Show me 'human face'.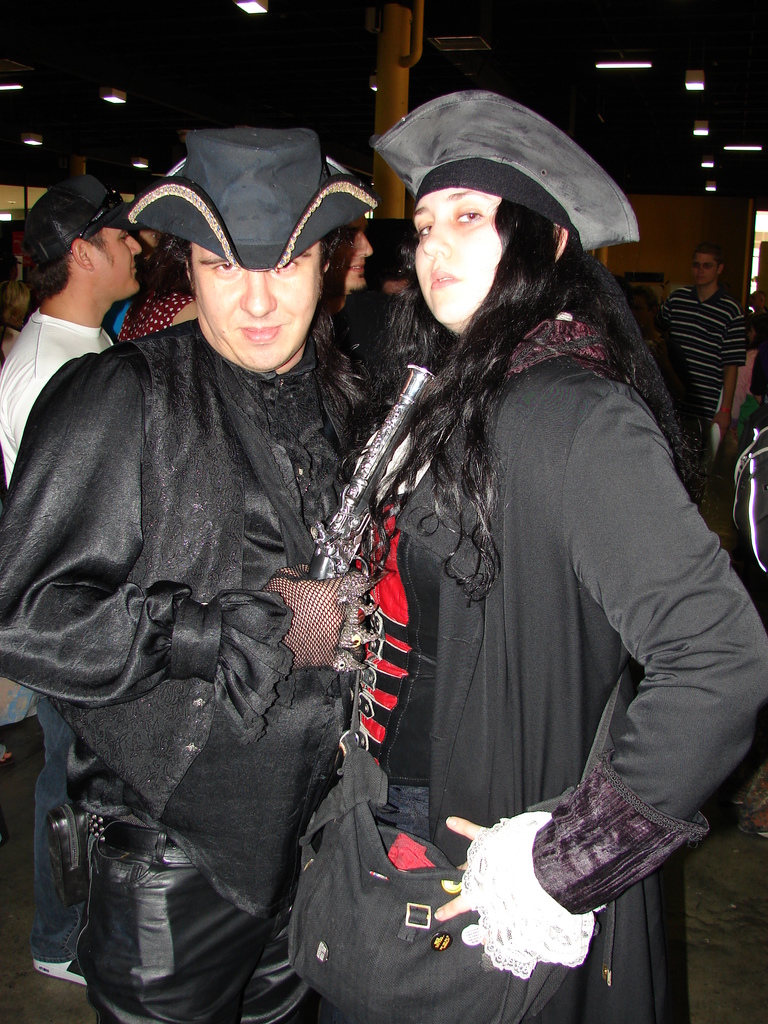
'human face' is here: left=691, top=256, right=716, bottom=285.
